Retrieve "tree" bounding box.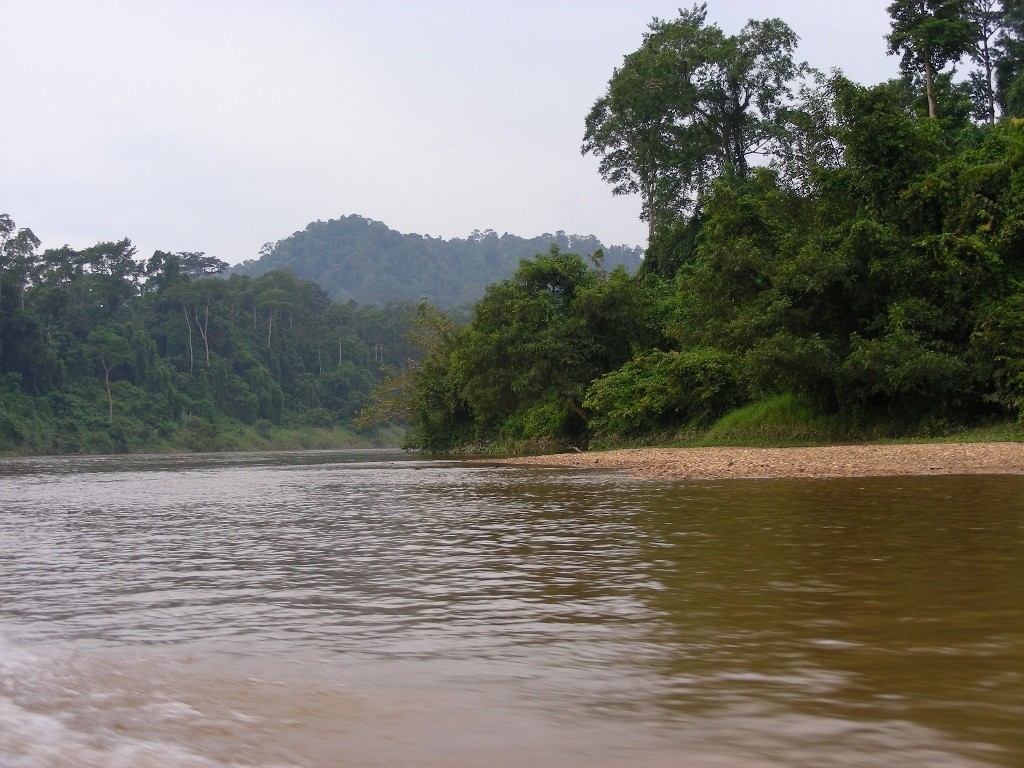
Bounding box: (left=441, top=241, right=642, bottom=412).
